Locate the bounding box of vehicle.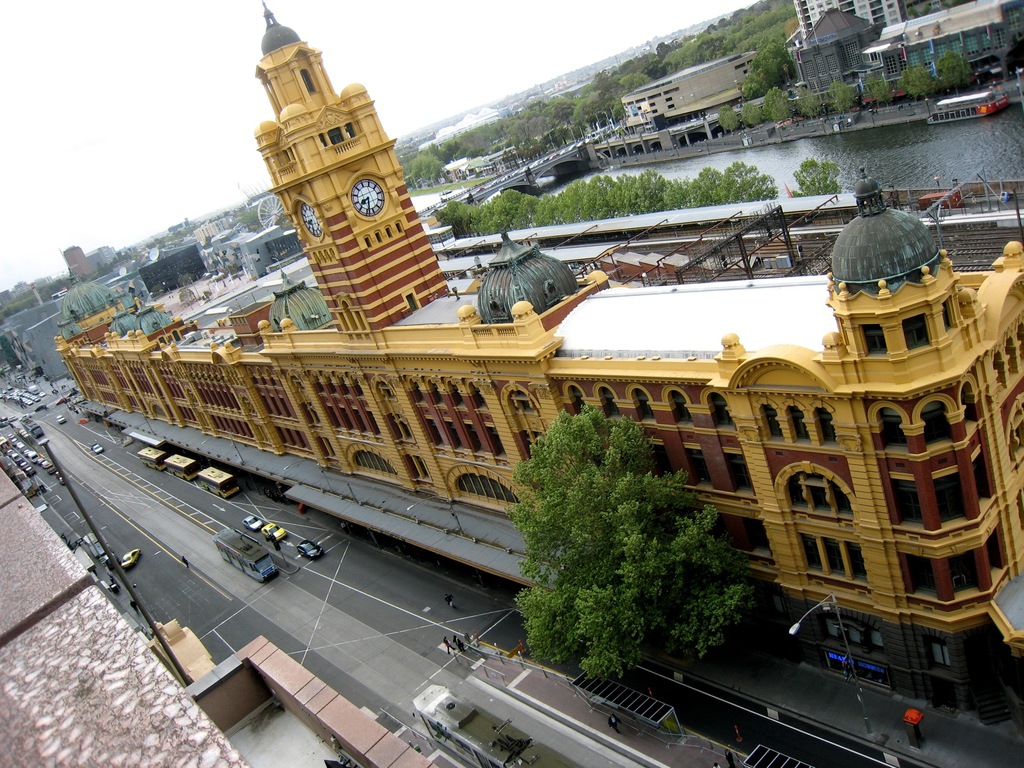
Bounding box: left=163, top=447, right=193, bottom=477.
